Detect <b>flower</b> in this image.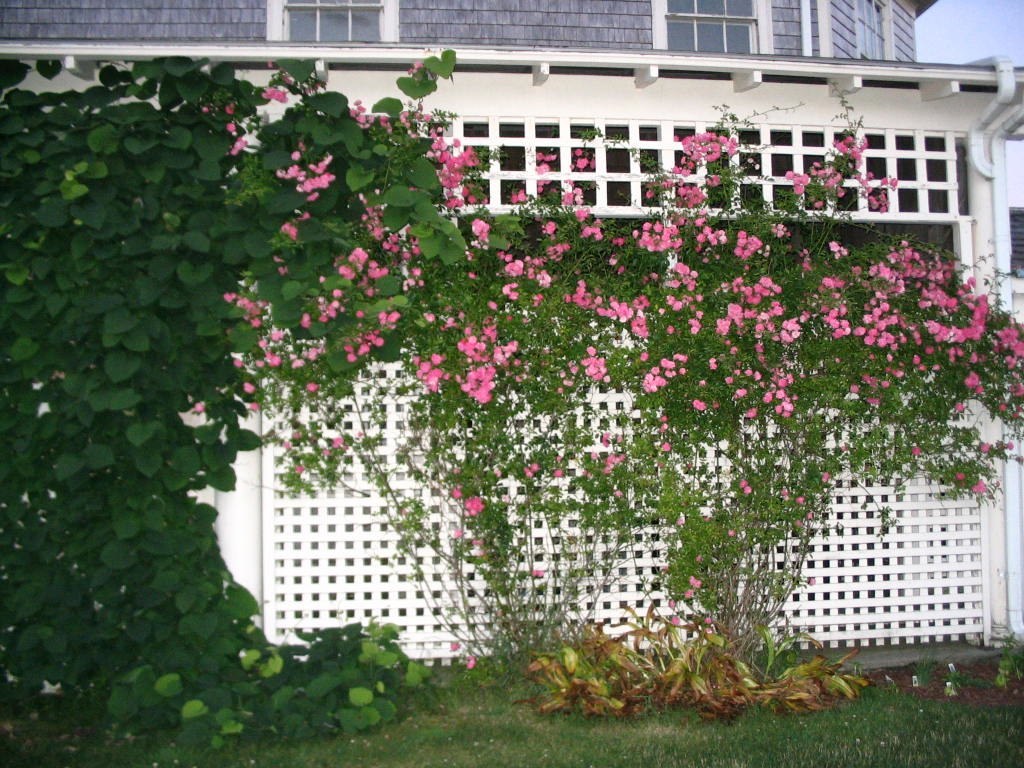
Detection: bbox(552, 464, 565, 482).
